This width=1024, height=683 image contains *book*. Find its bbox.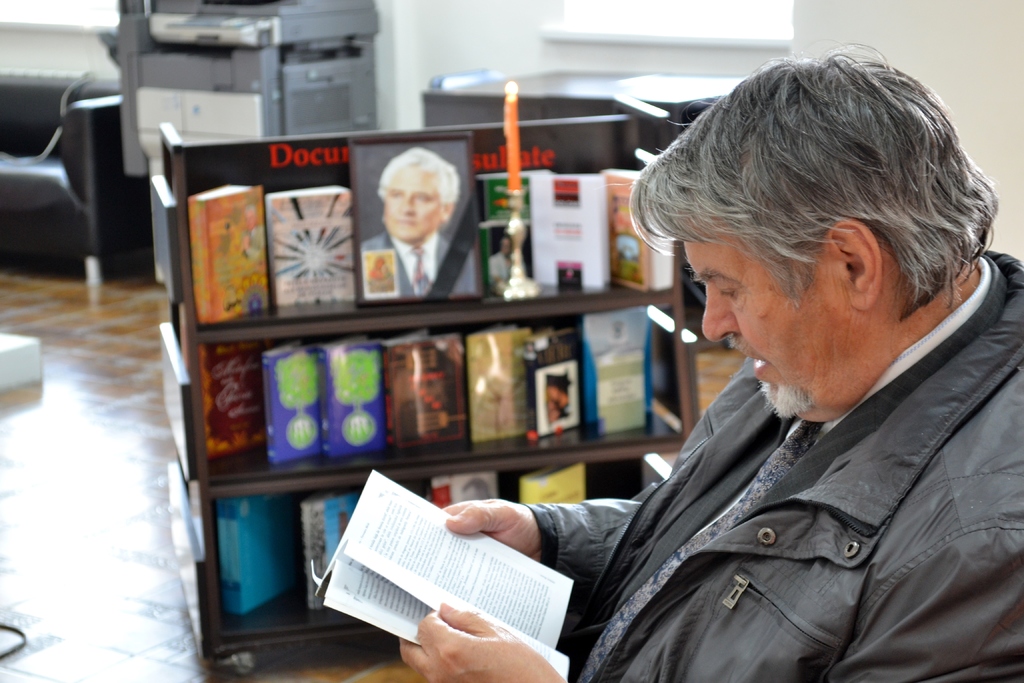
pyautogui.locateOnScreen(465, 322, 531, 448).
